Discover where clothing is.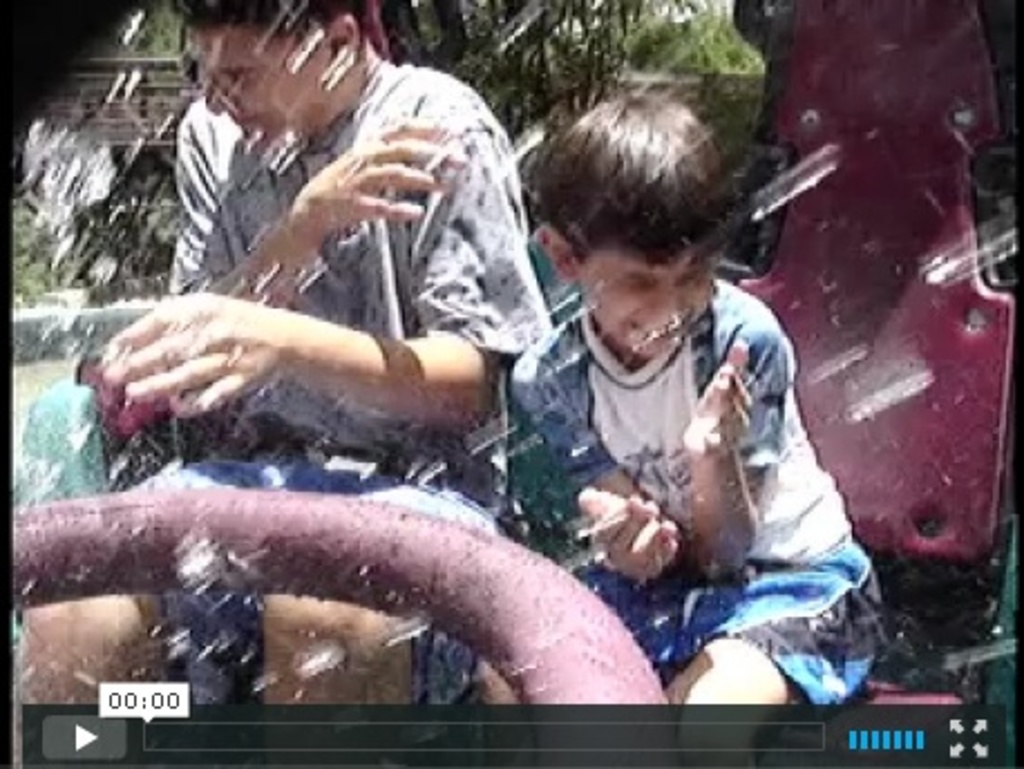
Discovered at [x1=168, y1=69, x2=550, y2=483].
